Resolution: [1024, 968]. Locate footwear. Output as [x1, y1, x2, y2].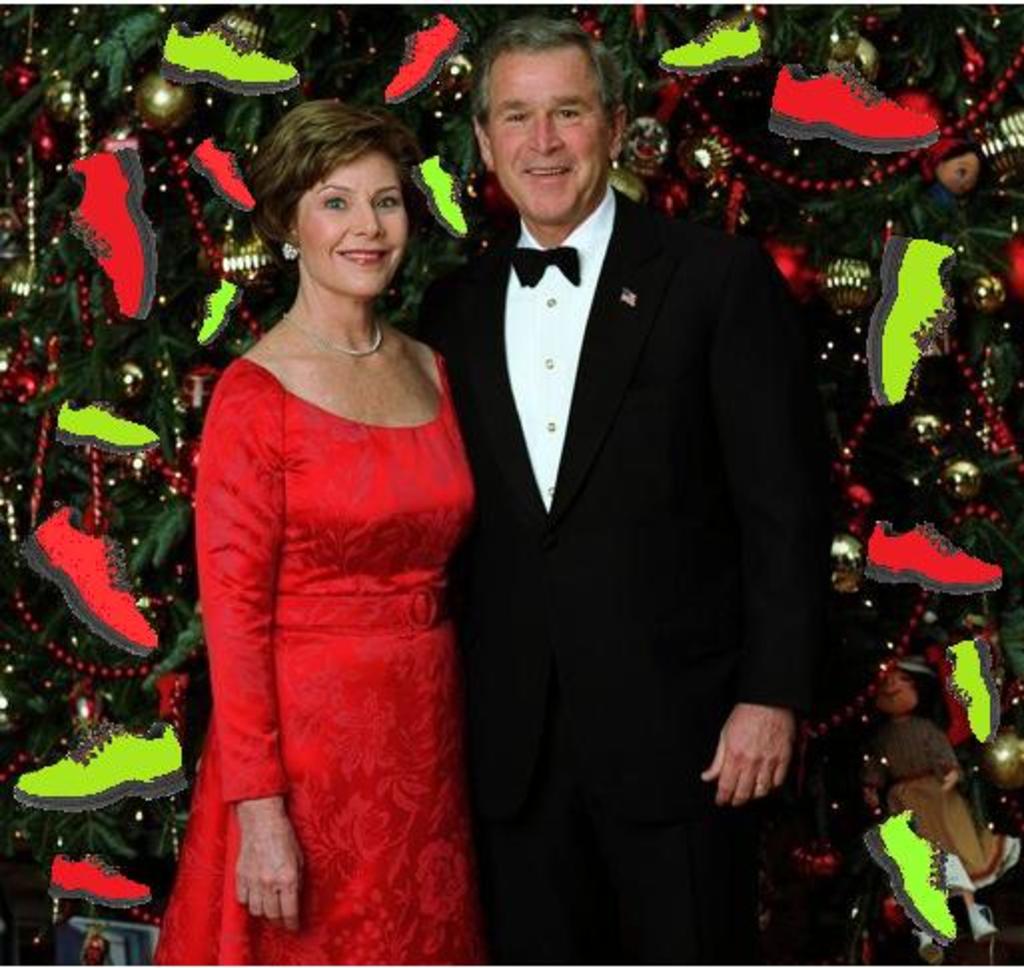
[661, 22, 761, 68].
